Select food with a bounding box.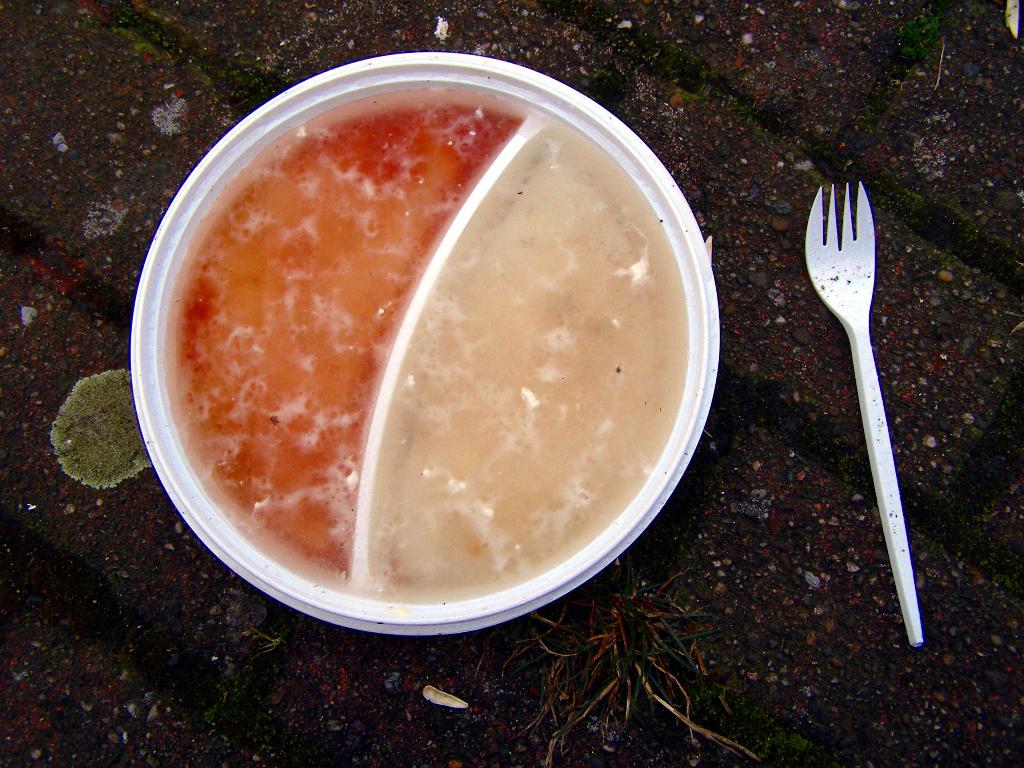
rect(125, 79, 717, 610).
